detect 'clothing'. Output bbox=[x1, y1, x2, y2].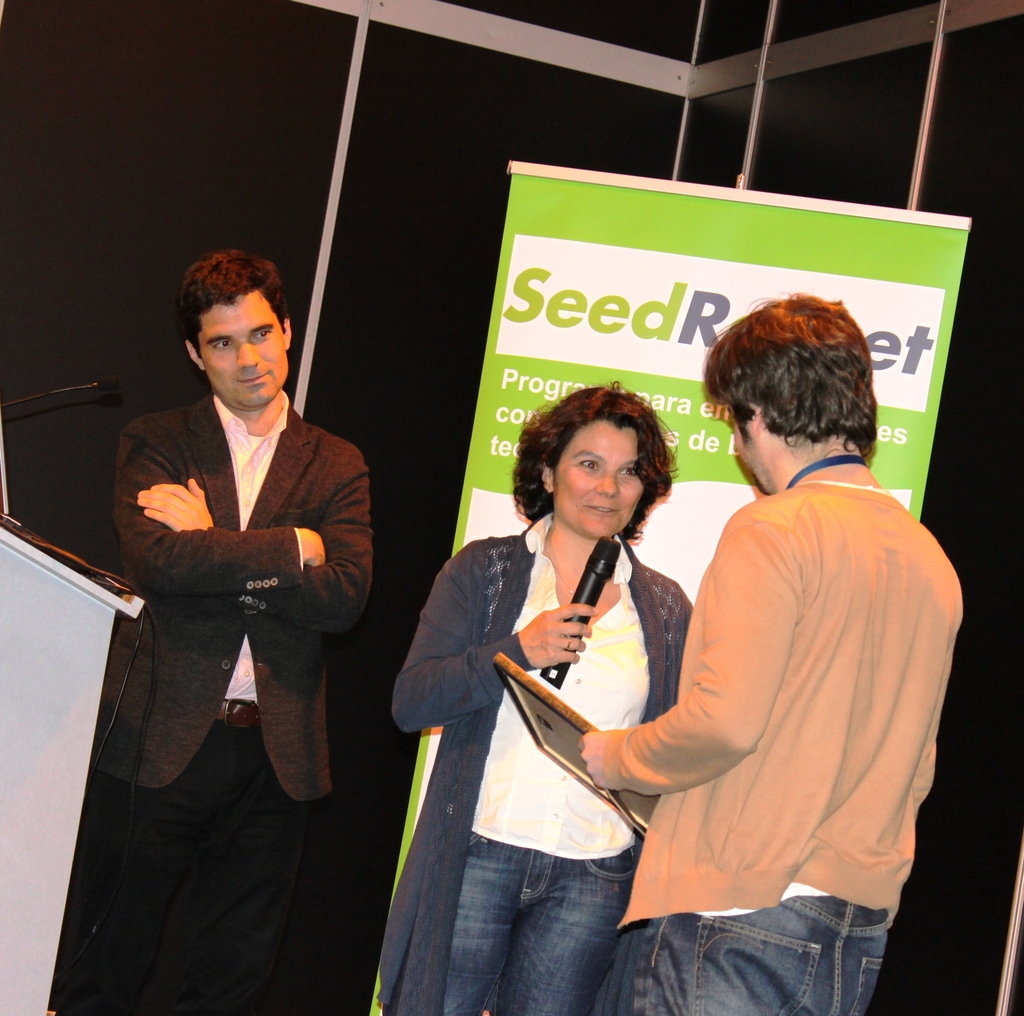
bbox=[582, 395, 941, 977].
